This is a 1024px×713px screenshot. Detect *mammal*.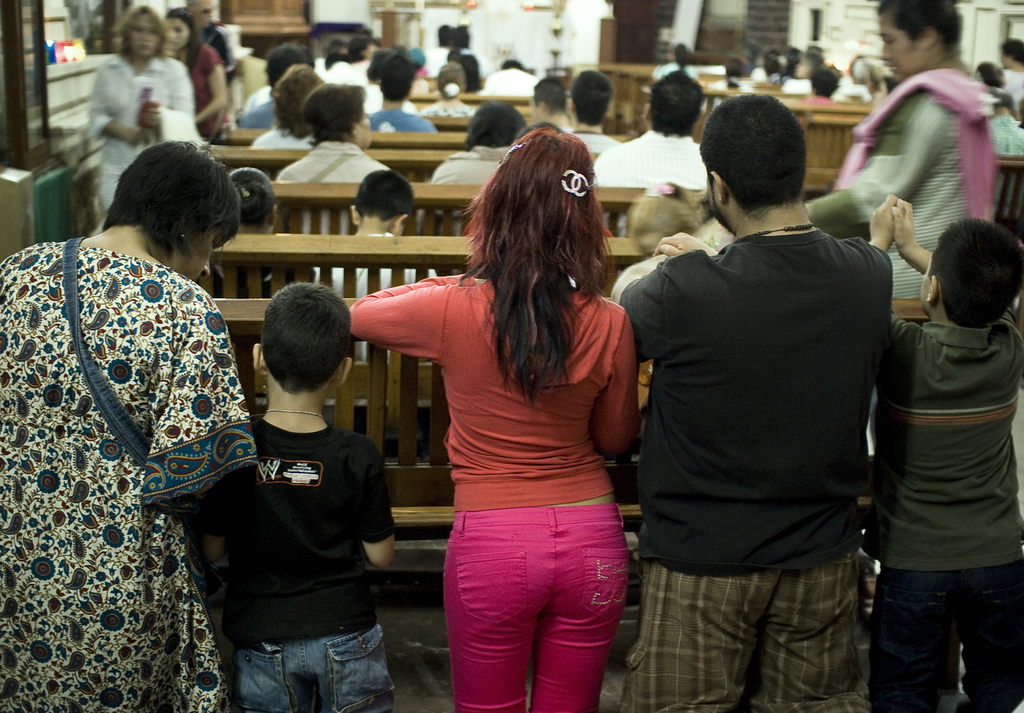
[624, 182, 699, 248].
